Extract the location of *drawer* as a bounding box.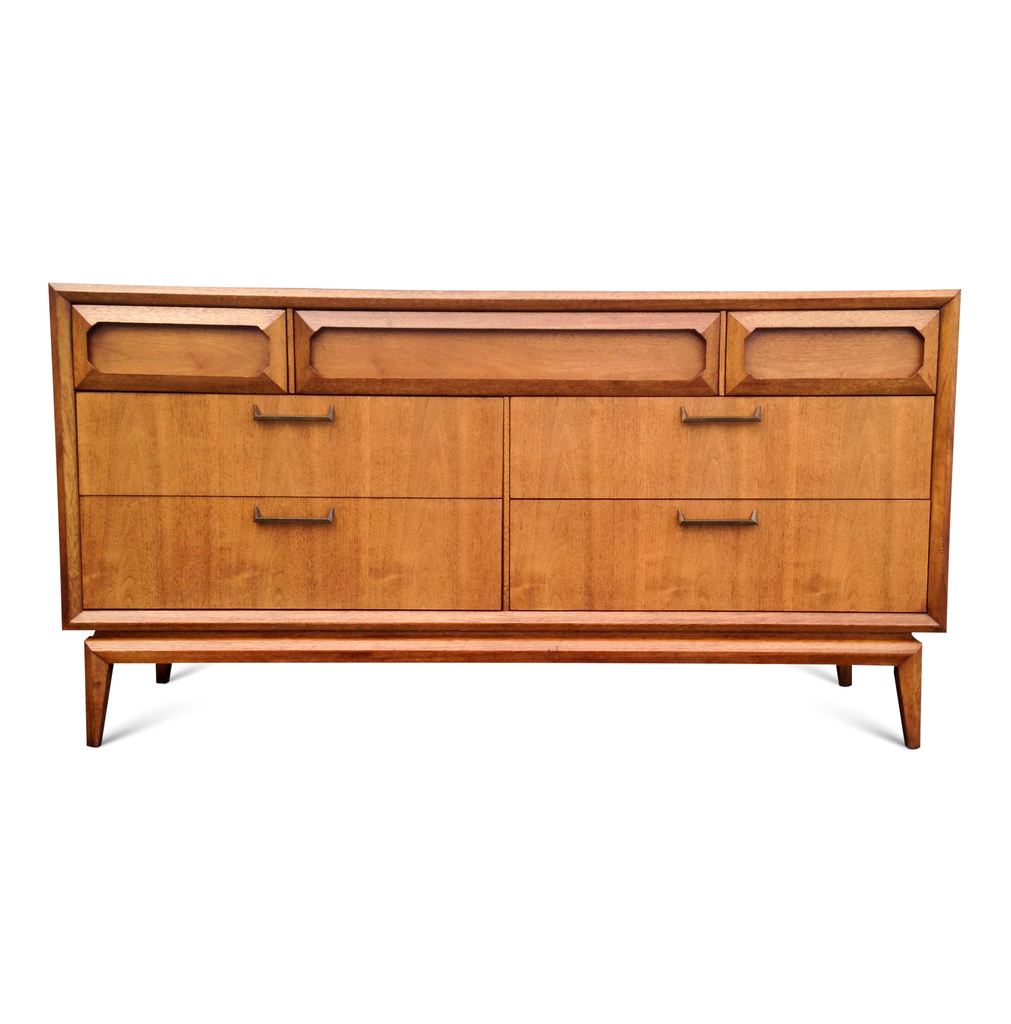
box(727, 305, 935, 398).
